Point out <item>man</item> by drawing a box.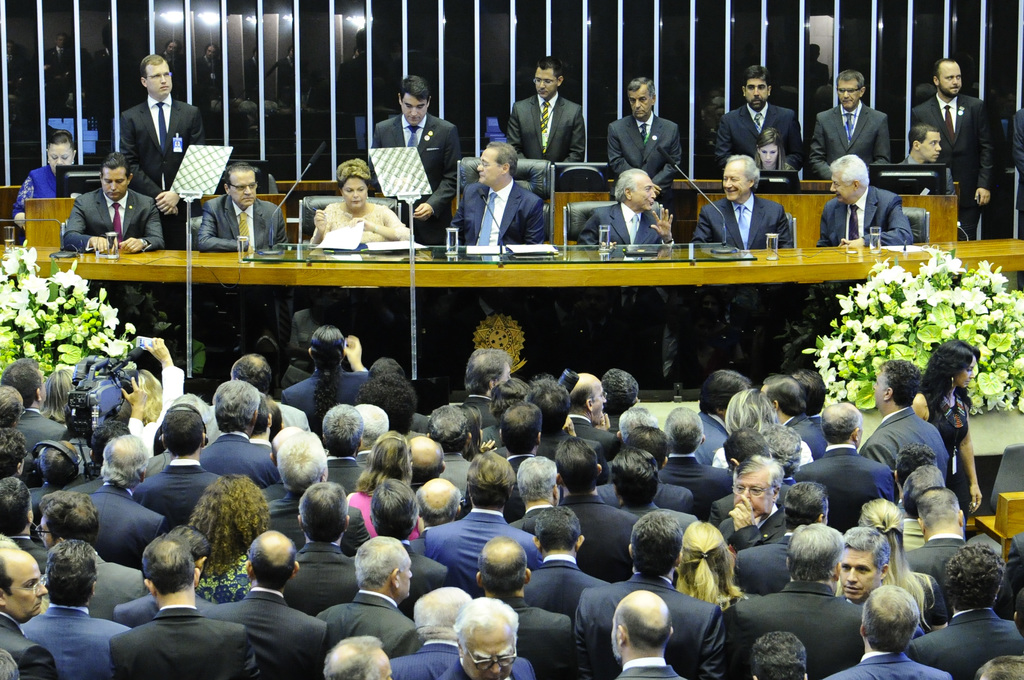
480,379,533,457.
